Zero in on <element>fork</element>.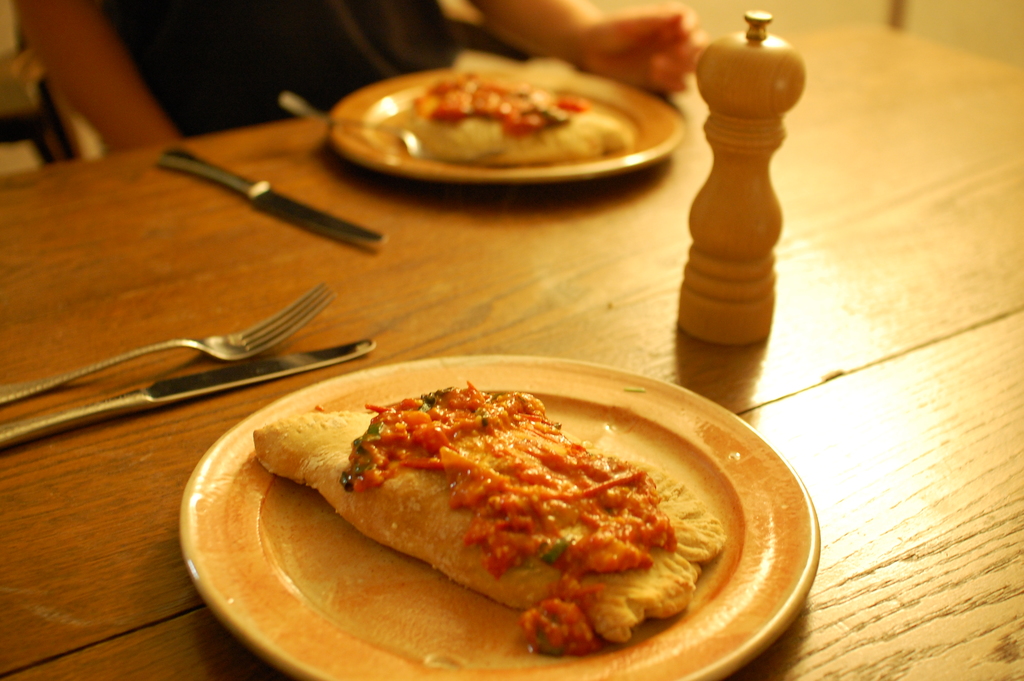
Zeroed in: BBox(279, 90, 505, 164).
